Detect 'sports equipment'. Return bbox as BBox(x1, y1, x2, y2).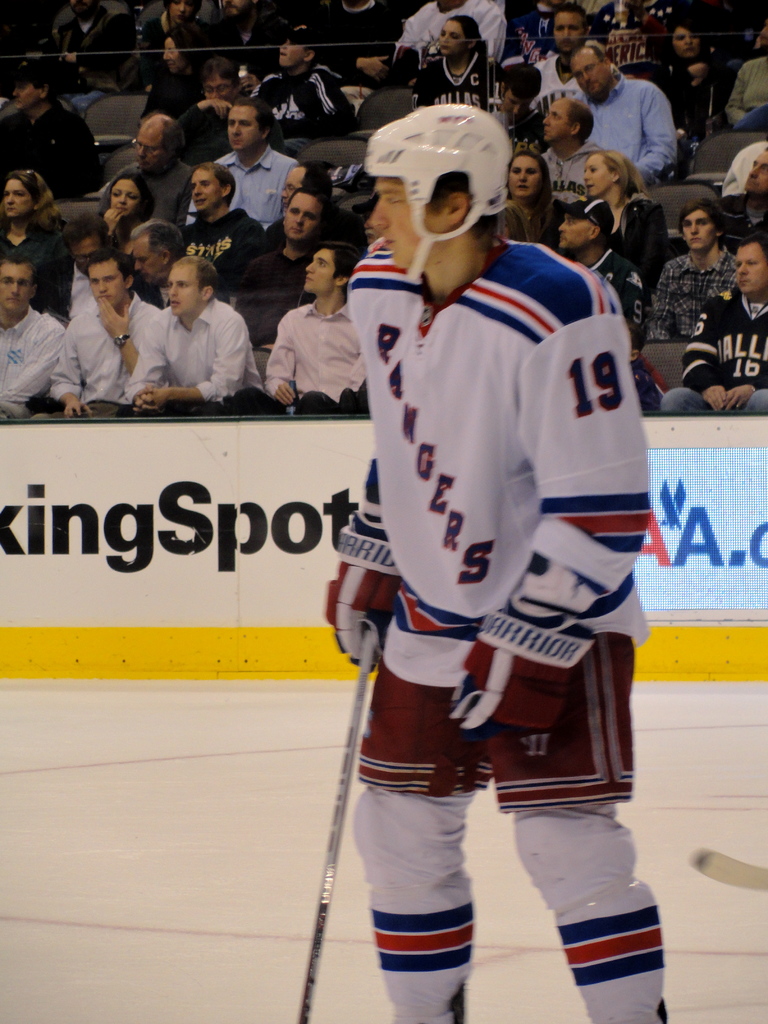
BBox(451, 620, 590, 736).
